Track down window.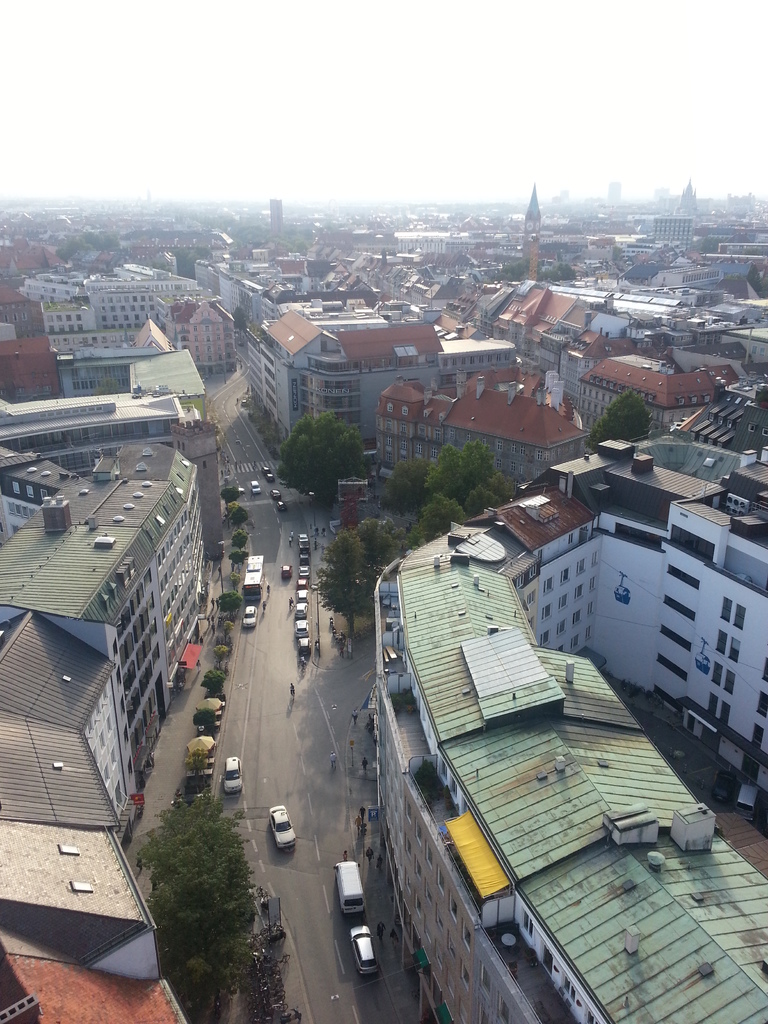
Tracked to 127:660:143:680.
